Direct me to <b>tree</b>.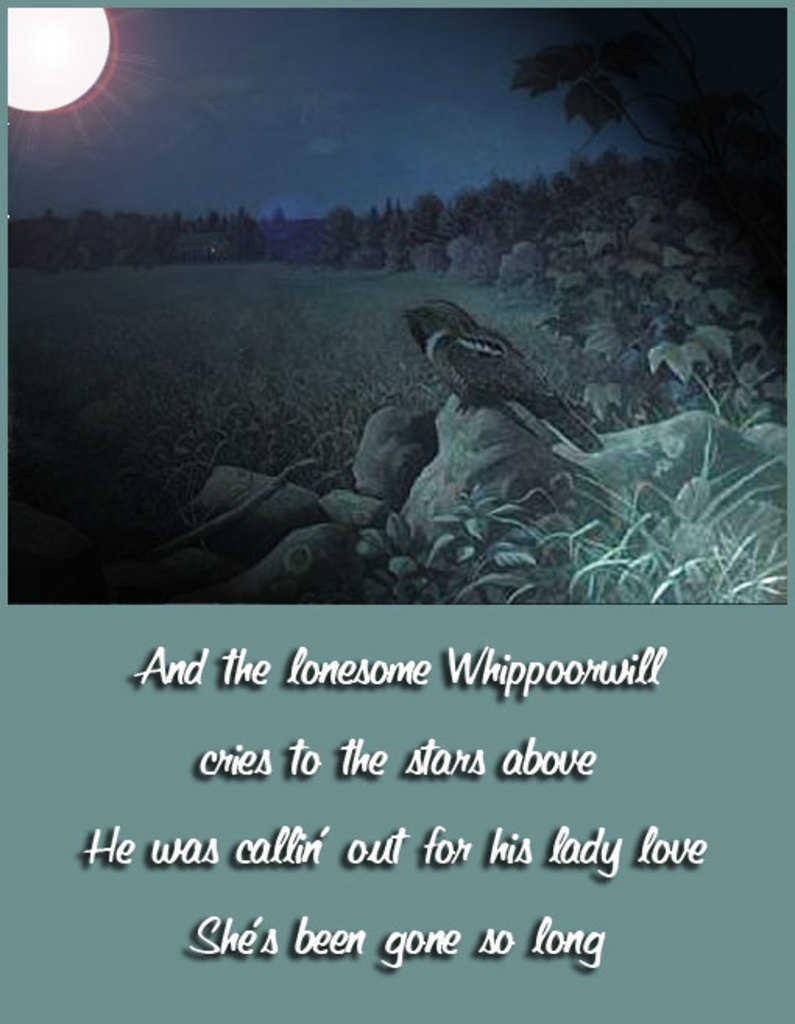
Direction: (408,206,444,251).
